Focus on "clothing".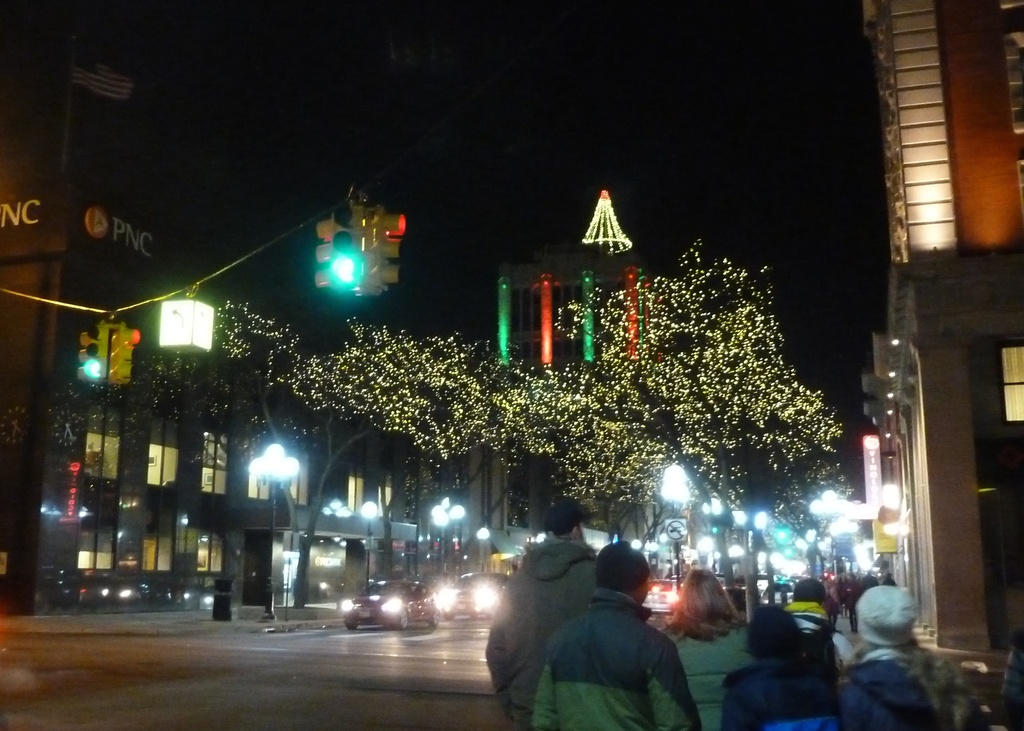
Focused at crop(854, 569, 883, 595).
